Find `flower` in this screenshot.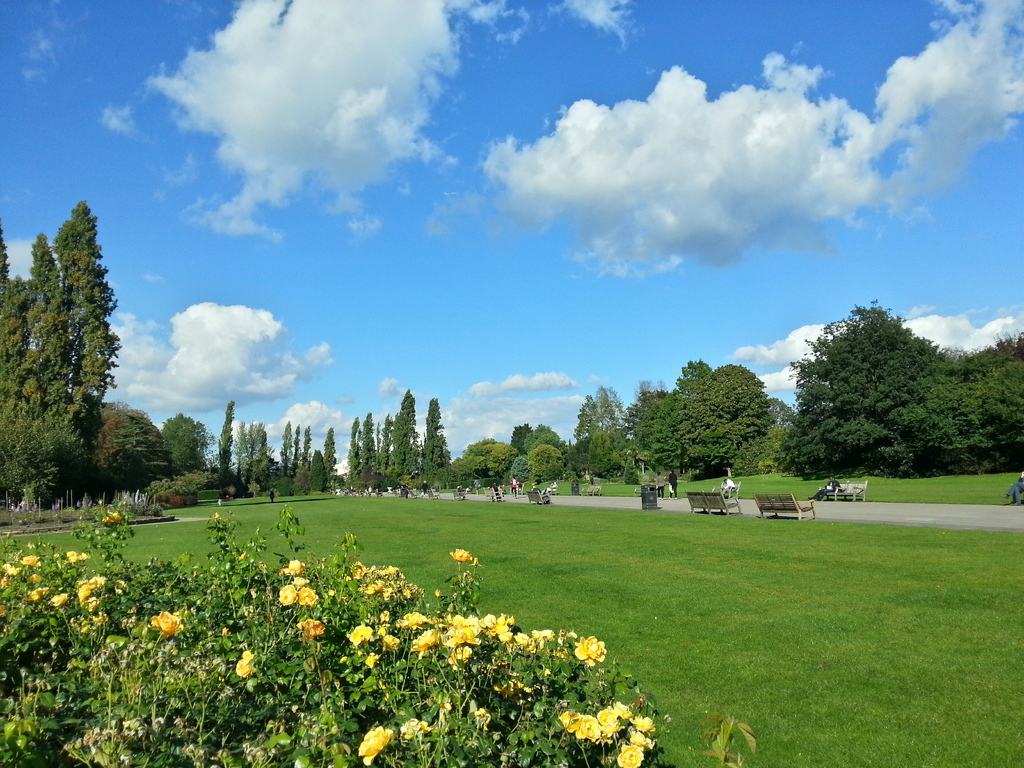
The bounding box for `flower` is rect(633, 712, 653, 733).
